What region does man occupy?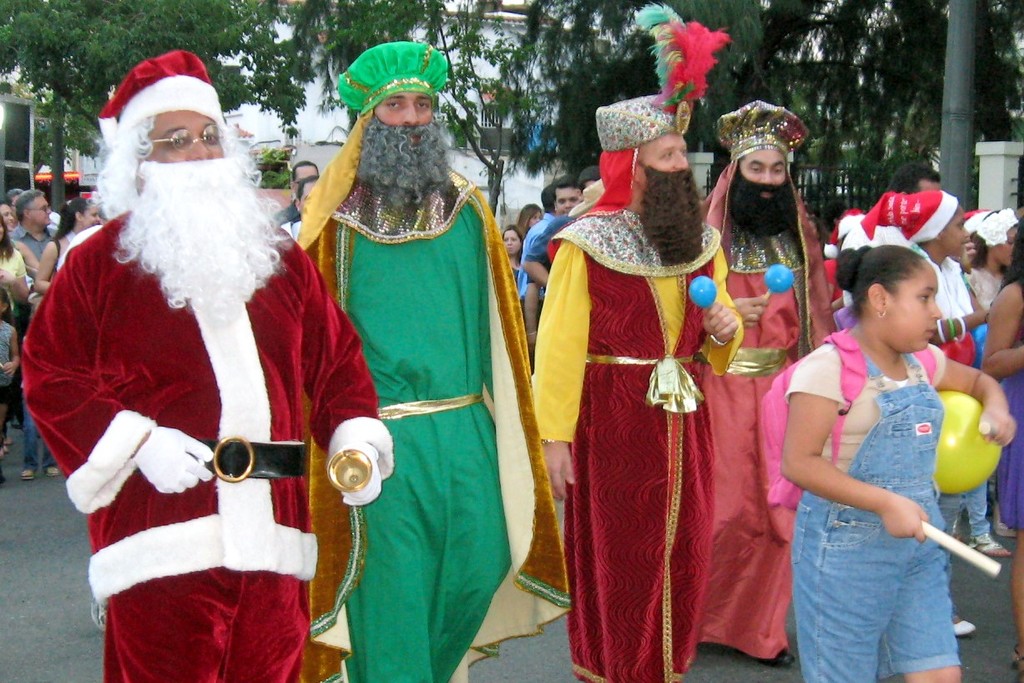
rect(29, 35, 382, 671).
